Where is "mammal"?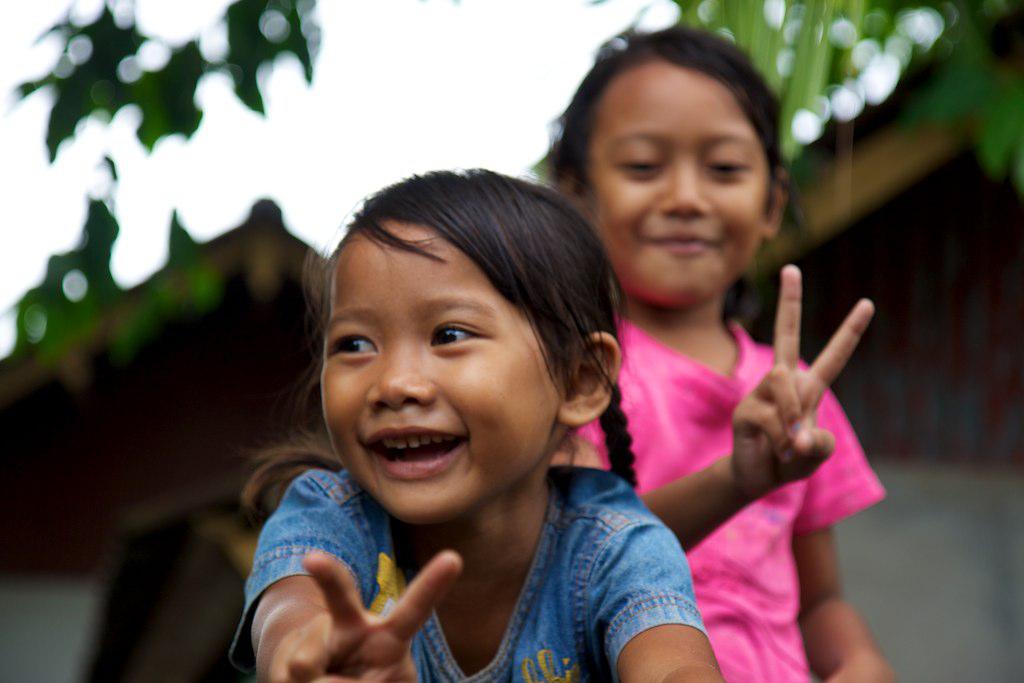
525/20/892/682.
